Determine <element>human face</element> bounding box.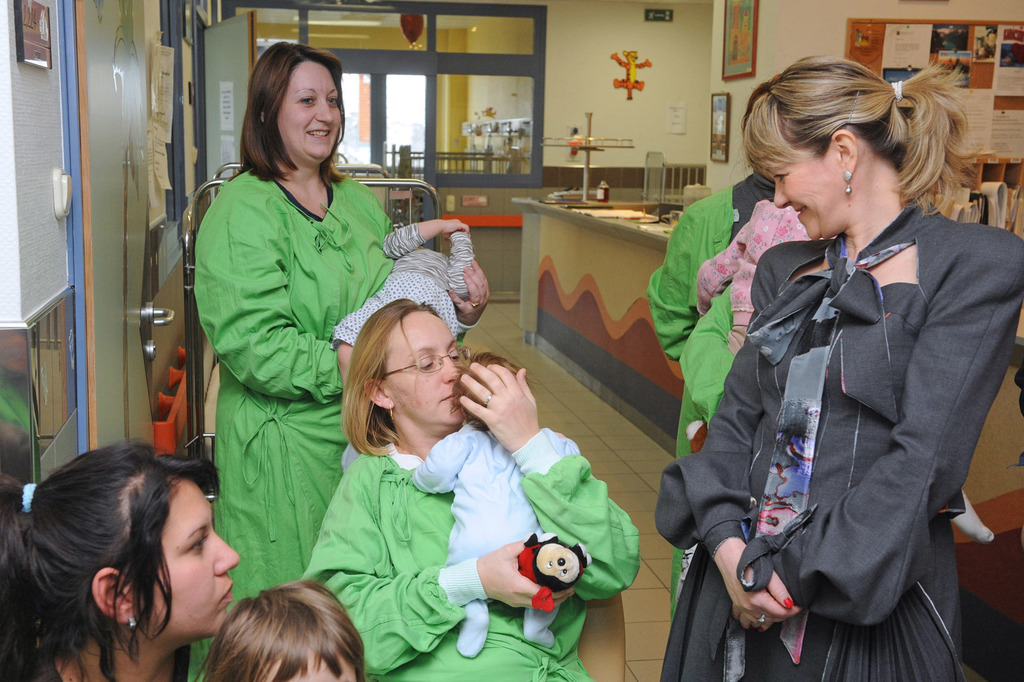
Determined: {"x1": 145, "y1": 478, "x2": 241, "y2": 640}.
